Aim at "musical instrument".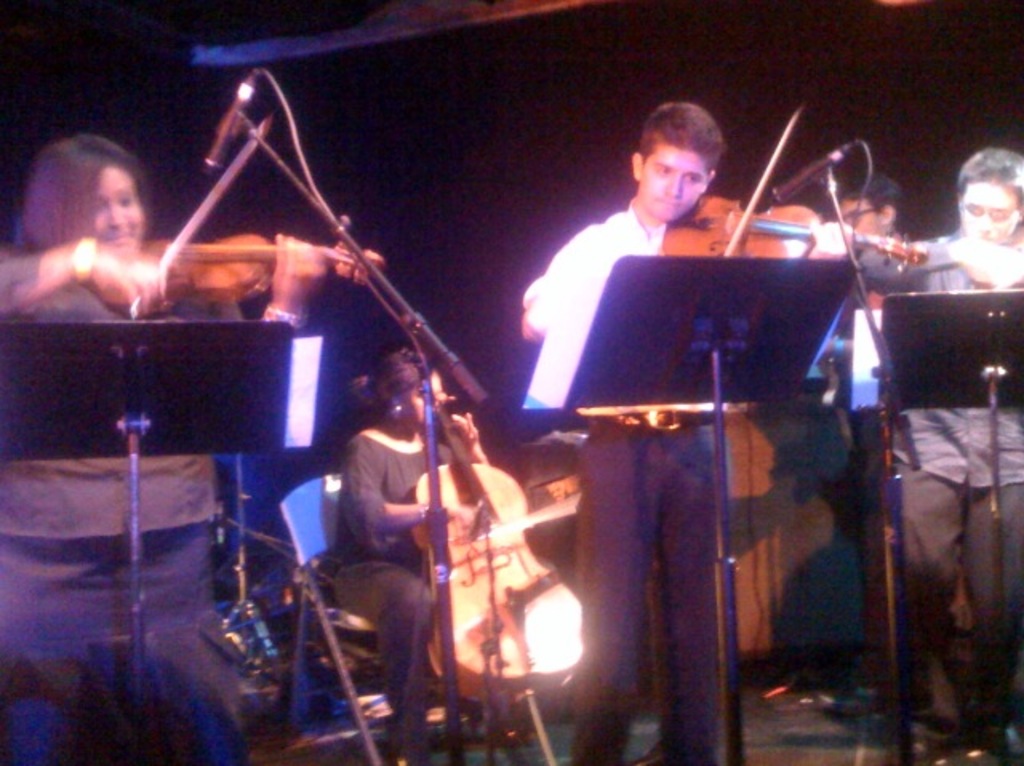
Aimed at x1=406, y1=368, x2=586, y2=715.
